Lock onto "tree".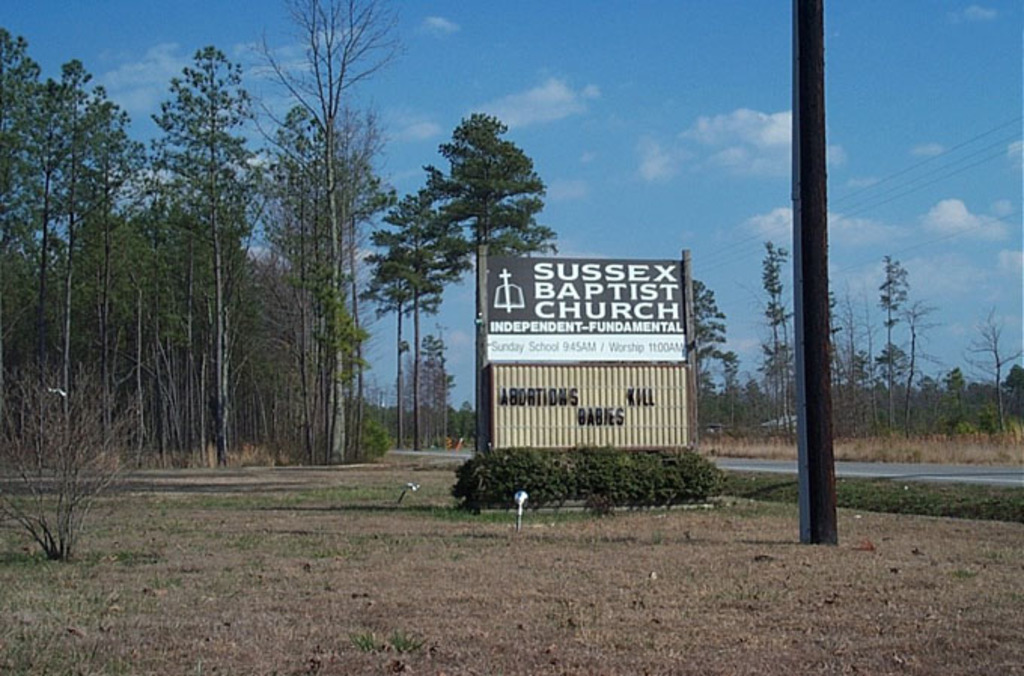
Locked: l=151, t=41, r=274, b=468.
